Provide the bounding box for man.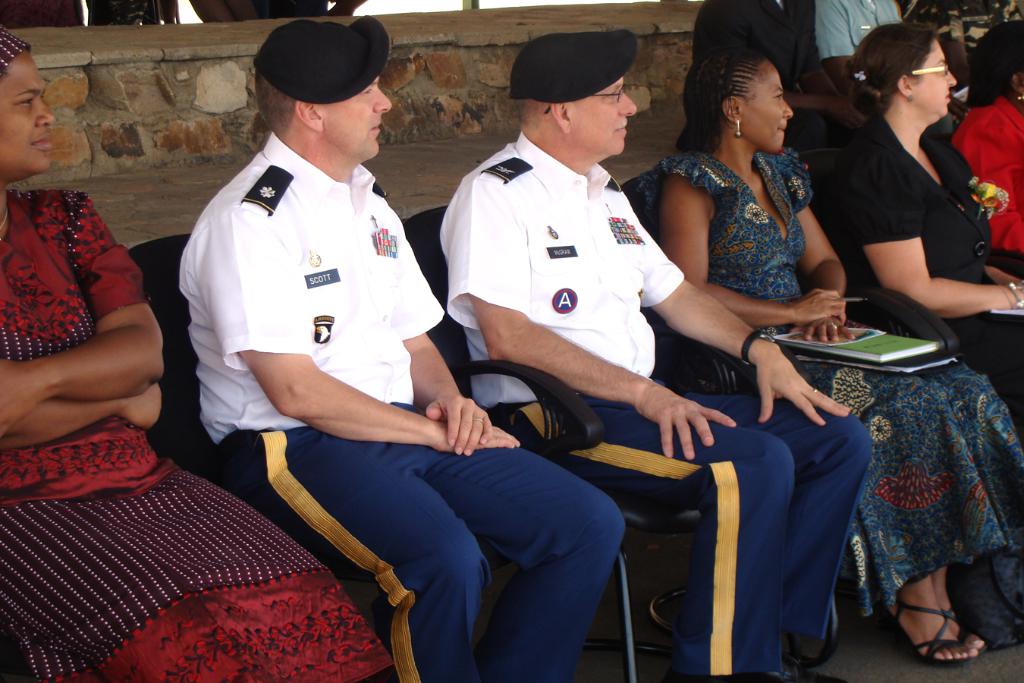
[x1=438, y1=24, x2=878, y2=681].
